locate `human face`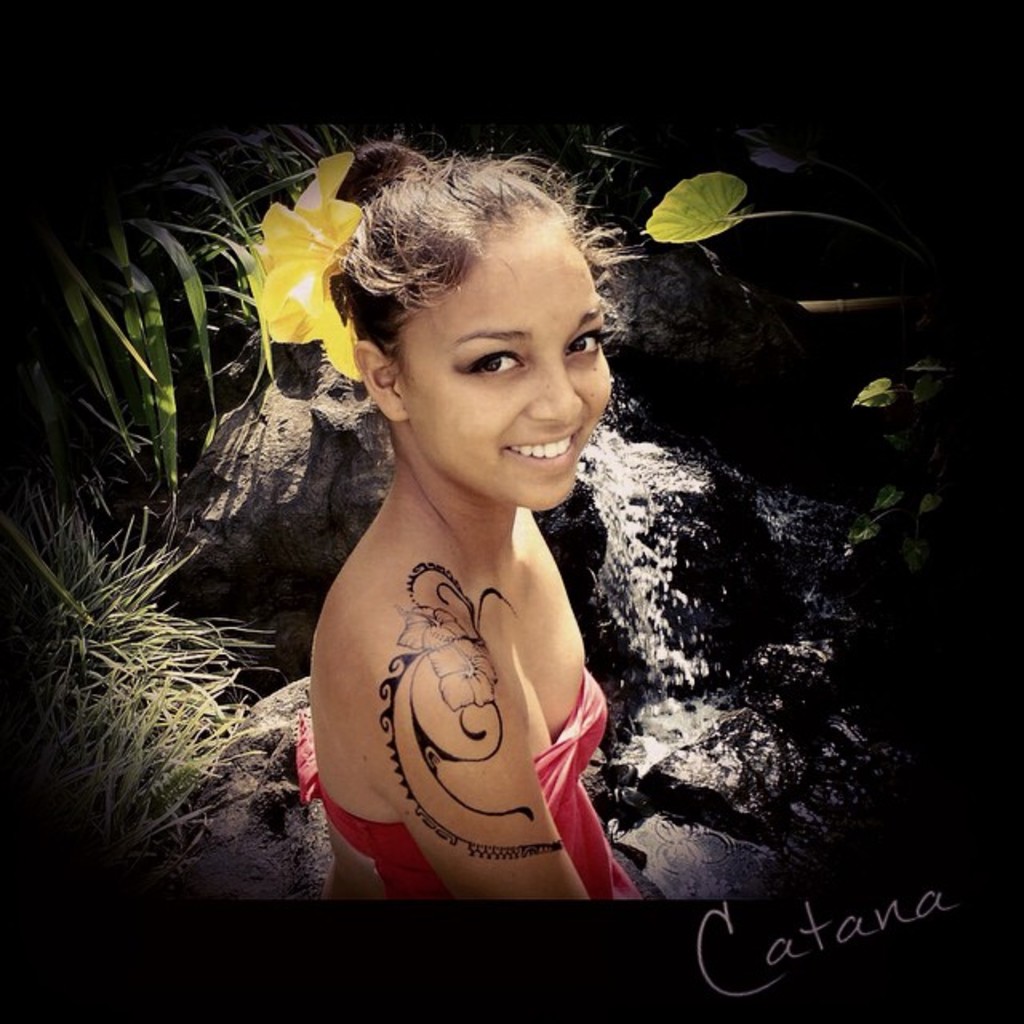
bbox=[398, 214, 614, 509]
